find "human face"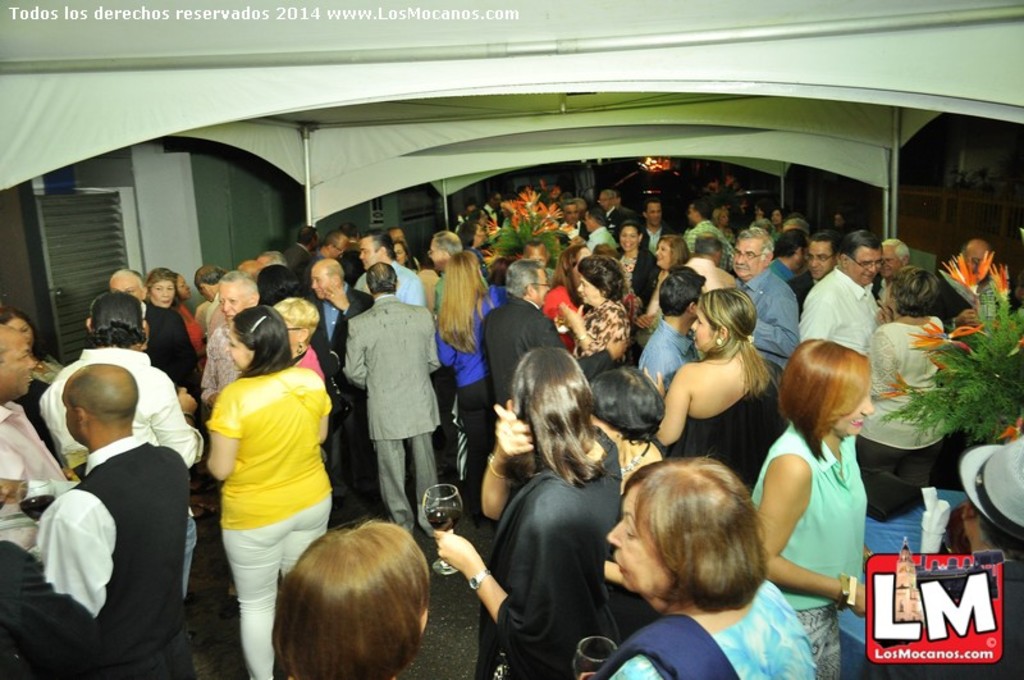
crop(196, 284, 215, 302)
